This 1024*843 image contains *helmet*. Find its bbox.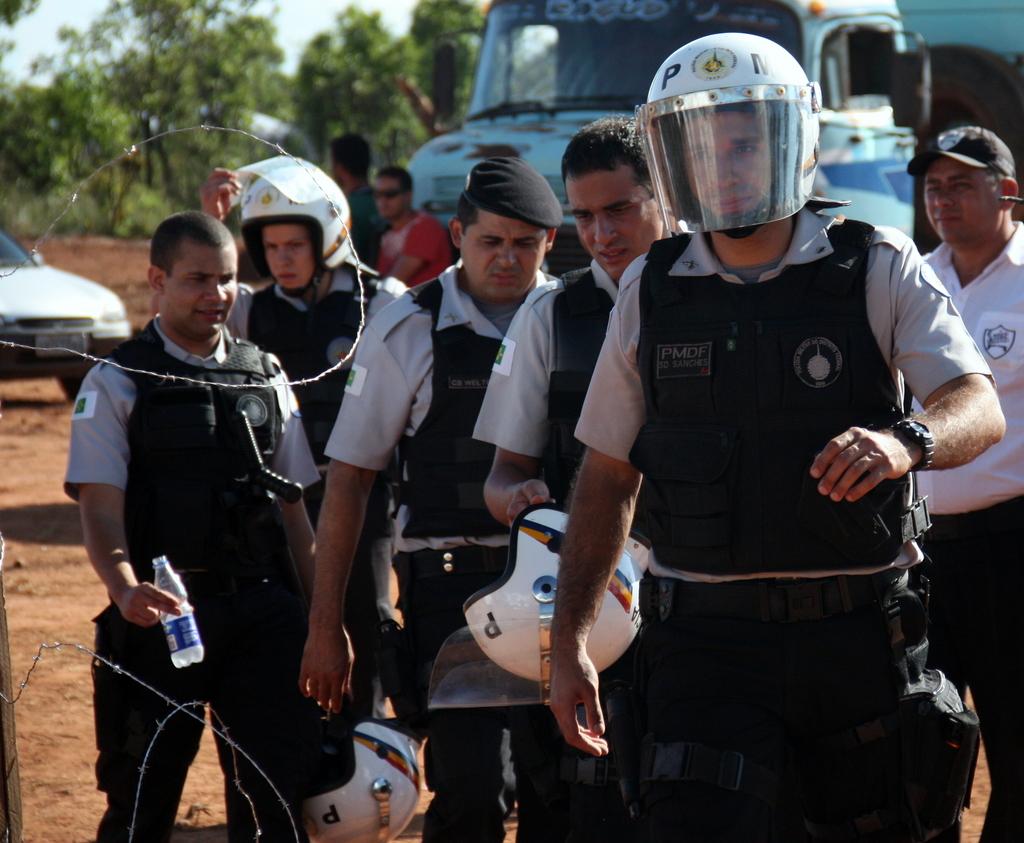
<box>462,498,654,684</box>.
